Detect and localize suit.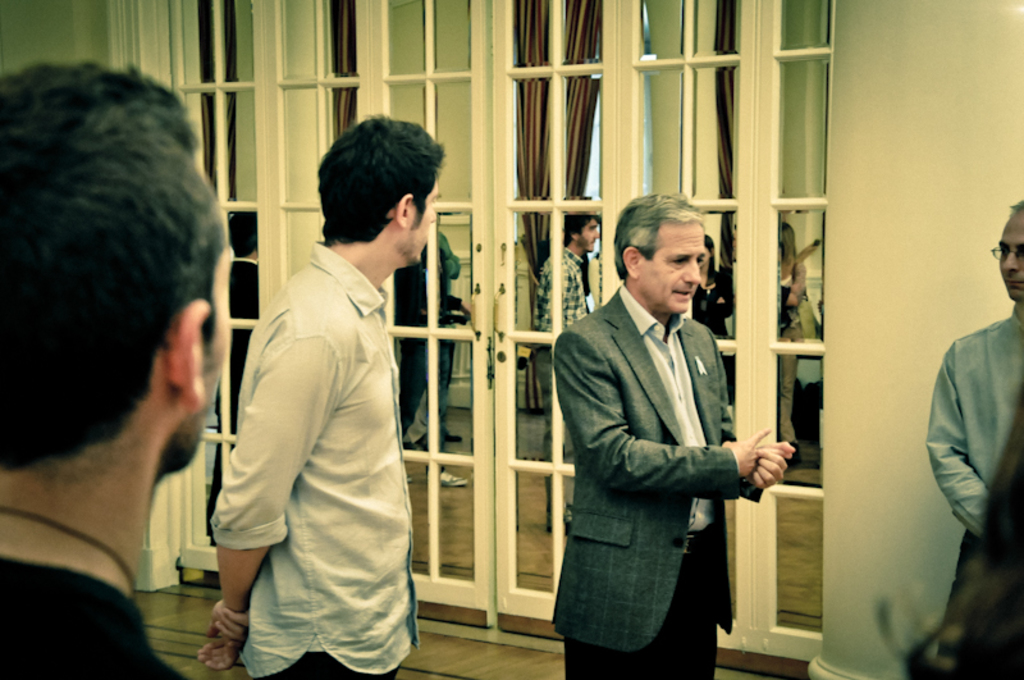
Localized at x1=552 y1=228 x2=792 y2=675.
